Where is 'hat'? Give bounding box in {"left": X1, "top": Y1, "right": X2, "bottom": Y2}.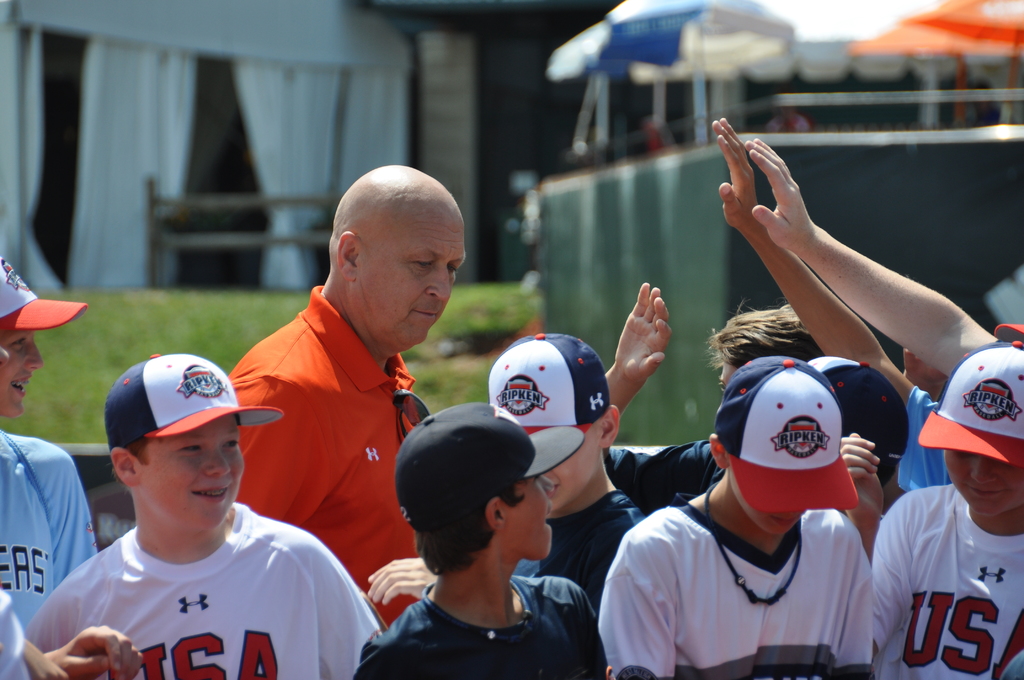
{"left": 714, "top": 355, "right": 856, "bottom": 513}.
